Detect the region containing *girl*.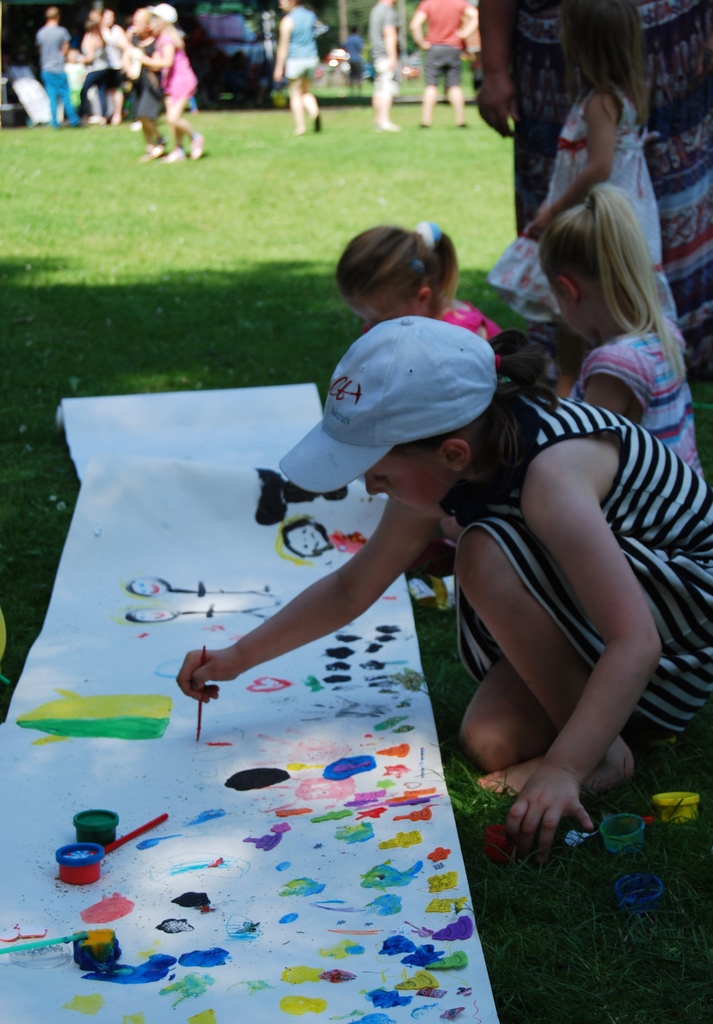
[left=109, top=7, right=188, bottom=158].
